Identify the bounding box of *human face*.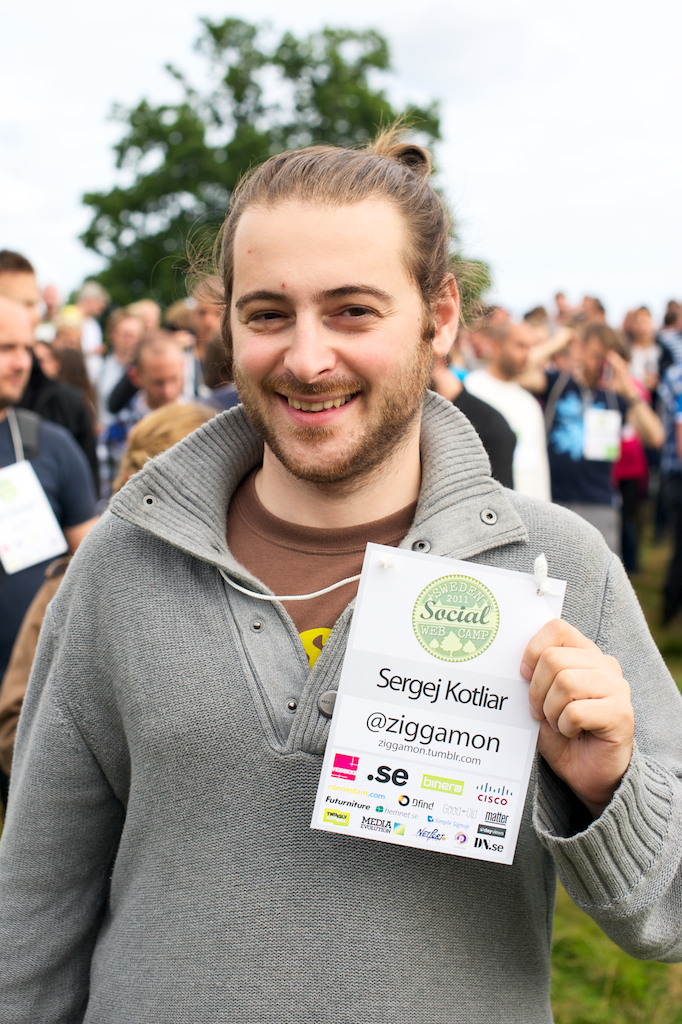
[left=109, top=317, right=145, bottom=356].
